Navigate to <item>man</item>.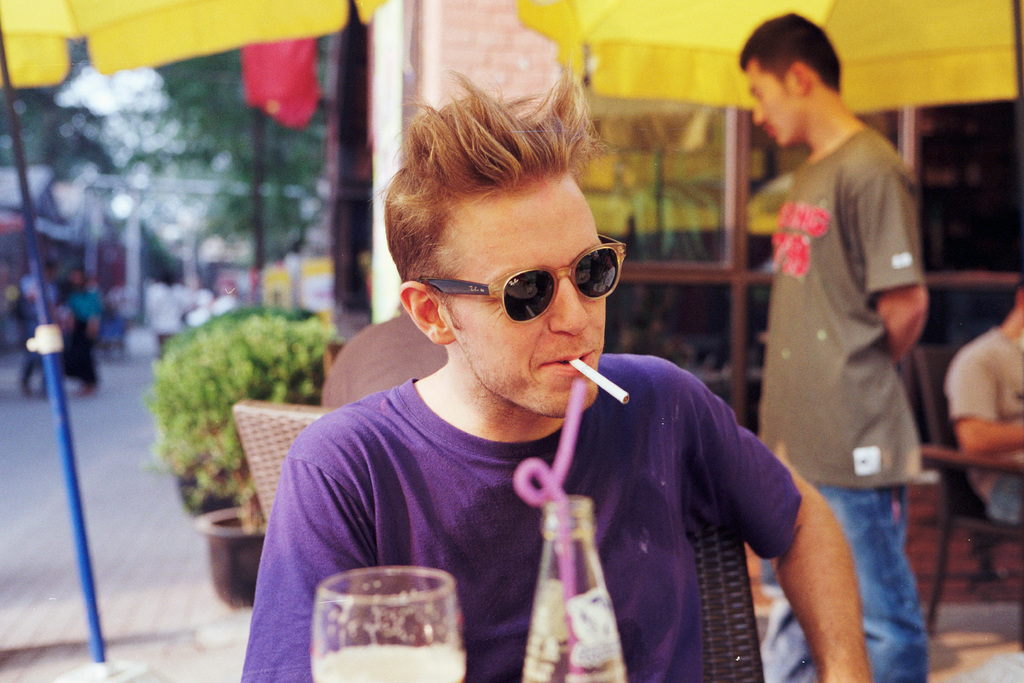
Navigation target: select_region(943, 281, 1023, 530).
